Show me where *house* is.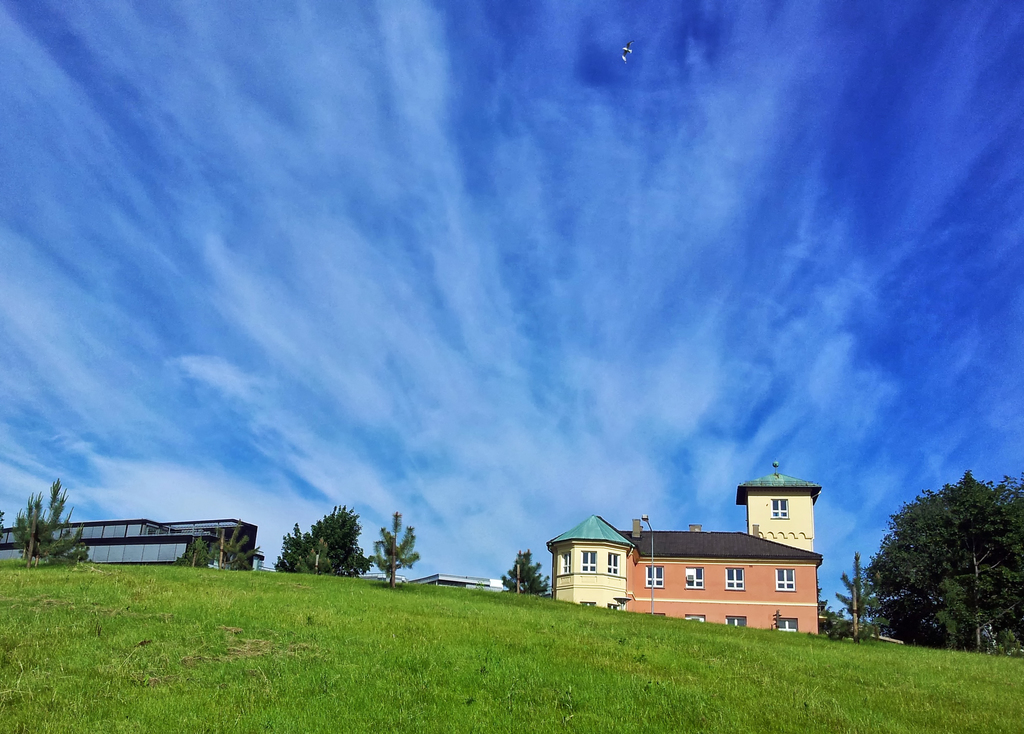
*house* is at bbox=[545, 507, 830, 629].
